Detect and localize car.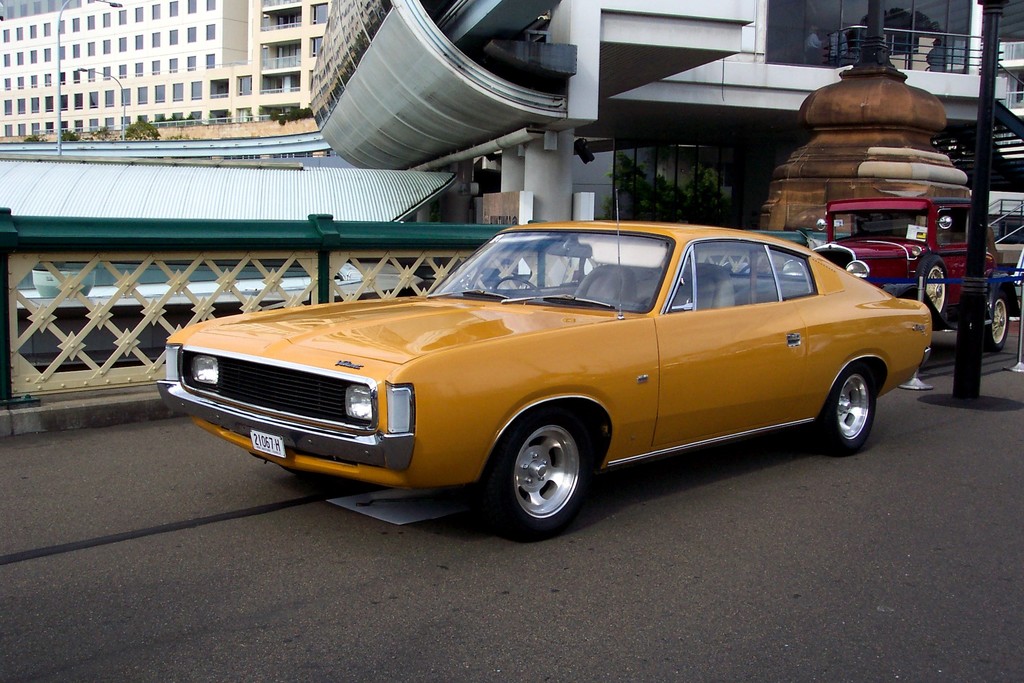
Localized at locate(806, 194, 1018, 358).
